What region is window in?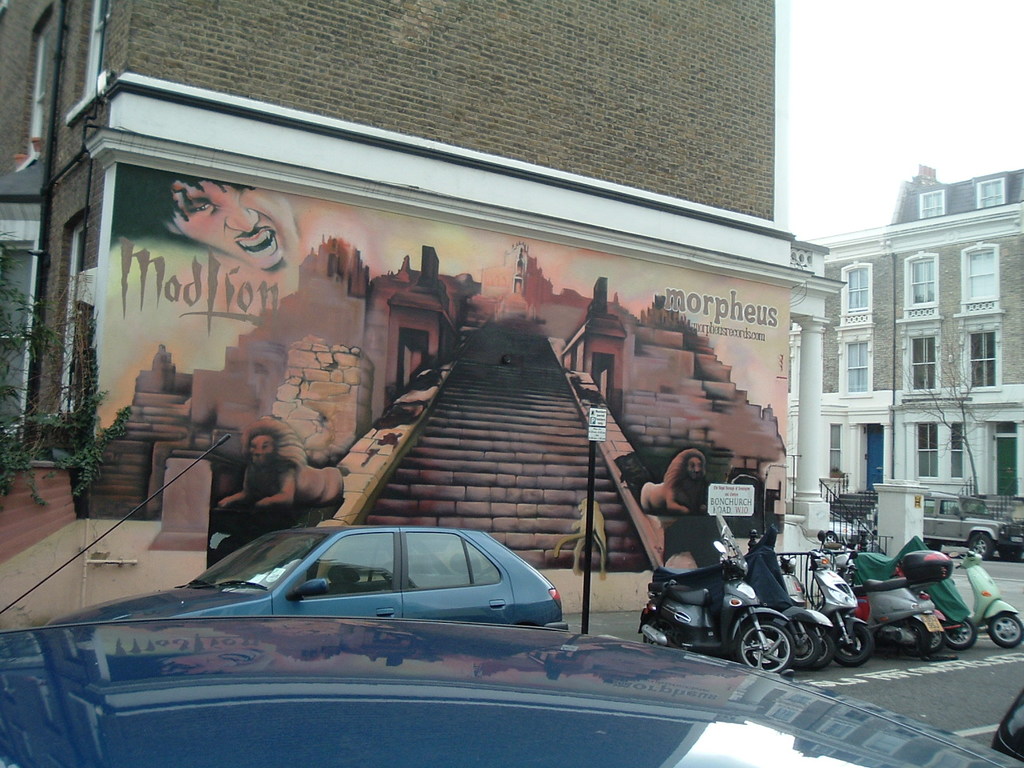
pyautogui.locateOnScreen(906, 253, 934, 310).
